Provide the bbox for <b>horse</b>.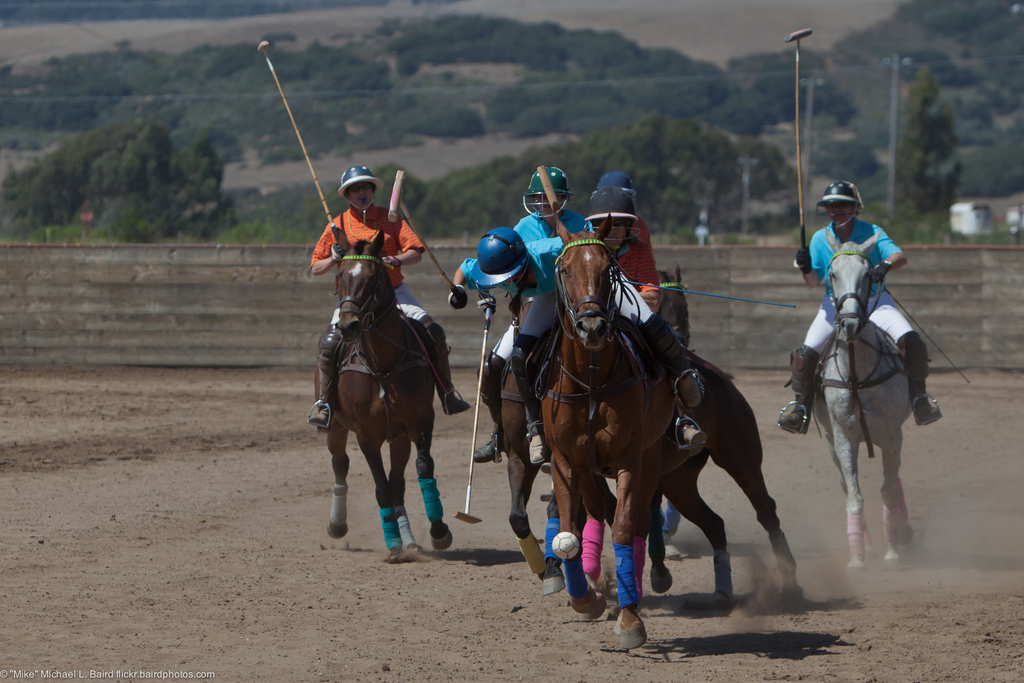
<region>815, 227, 916, 568</region>.
